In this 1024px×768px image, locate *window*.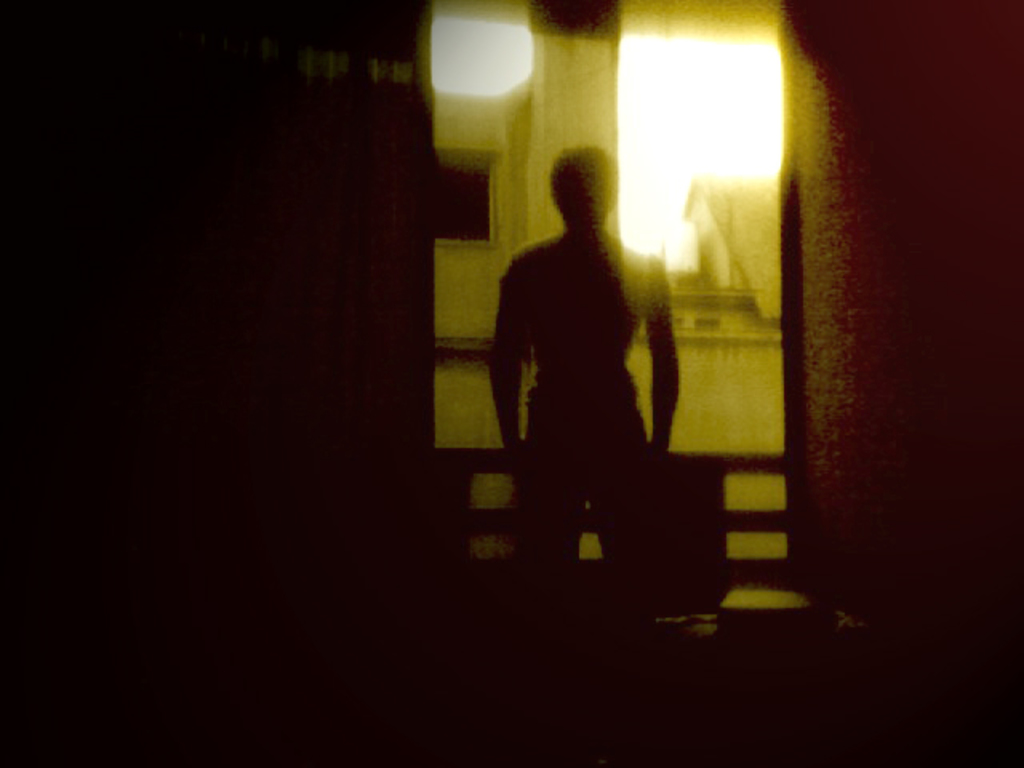
Bounding box: box=[622, 0, 782, 302].
